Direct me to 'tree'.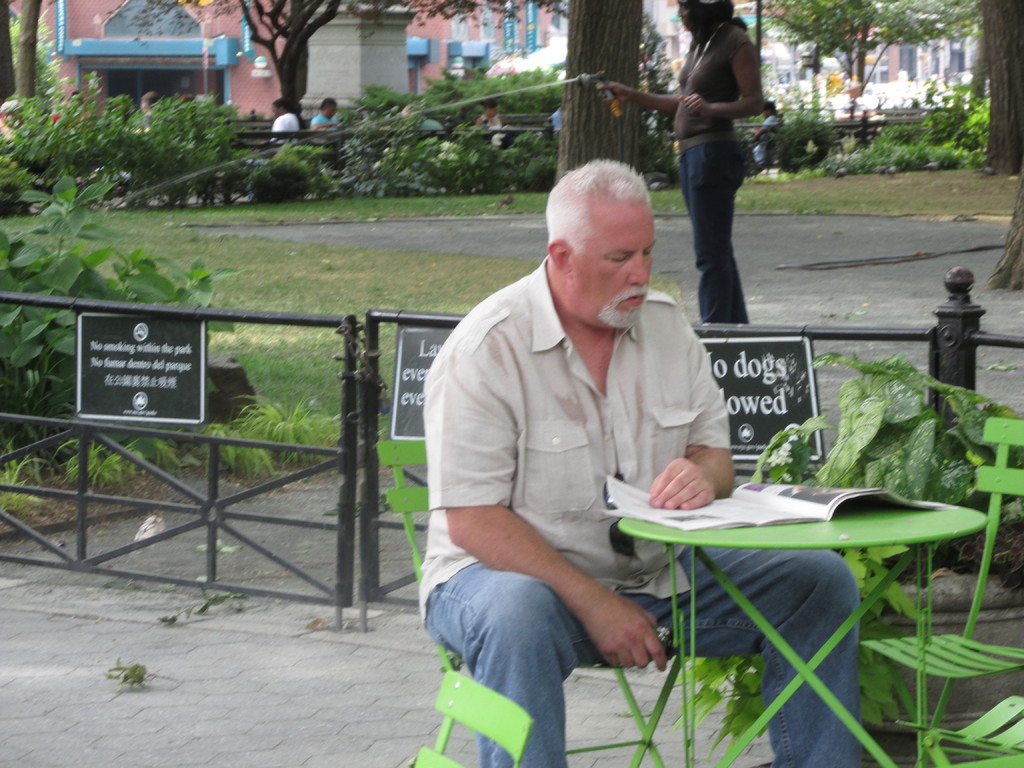
Direction: {"x1": 895, "y1": 0, "x2": 1015, "y2": 205}.
